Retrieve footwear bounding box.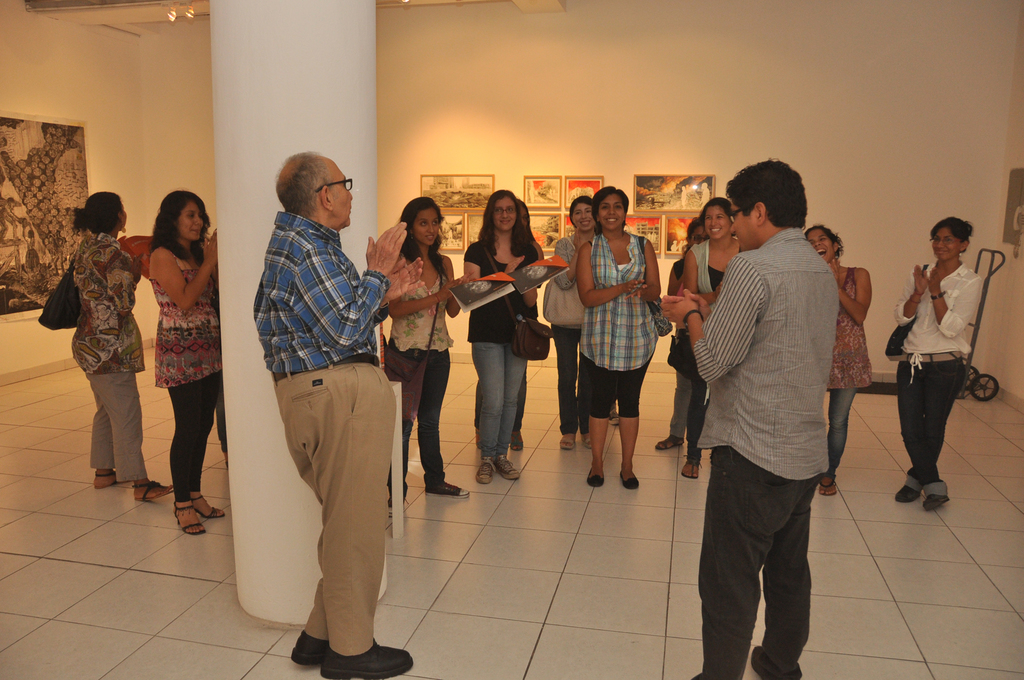
Bounding box: Rect(817, 472, 837, 498).
